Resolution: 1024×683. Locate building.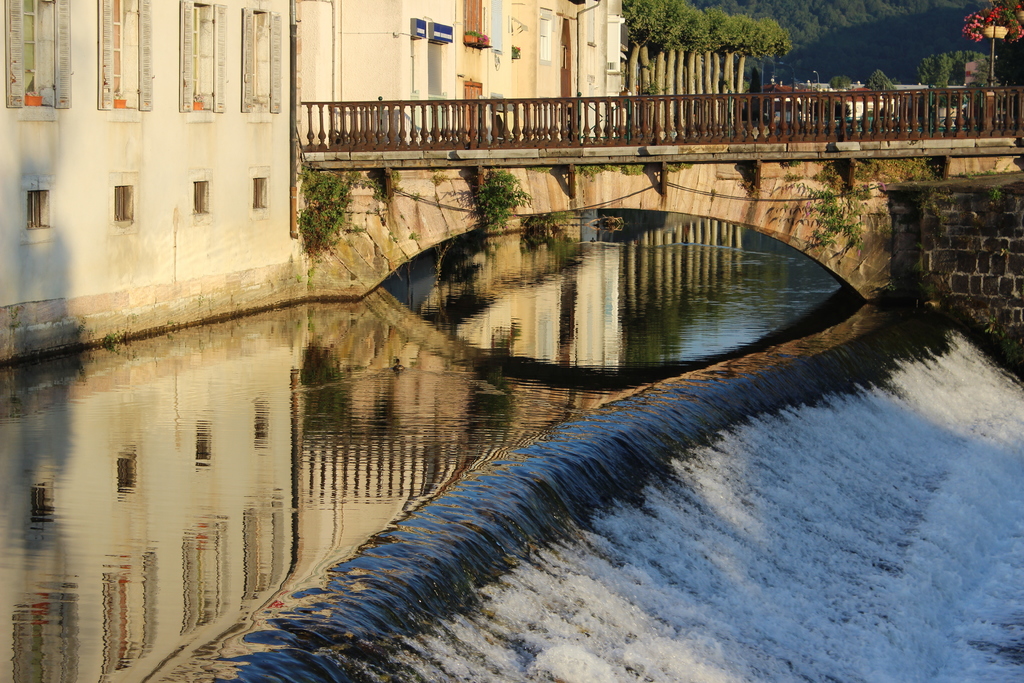
{"left": 0, "top": 0, "right": 631, "bottom": 366}.
